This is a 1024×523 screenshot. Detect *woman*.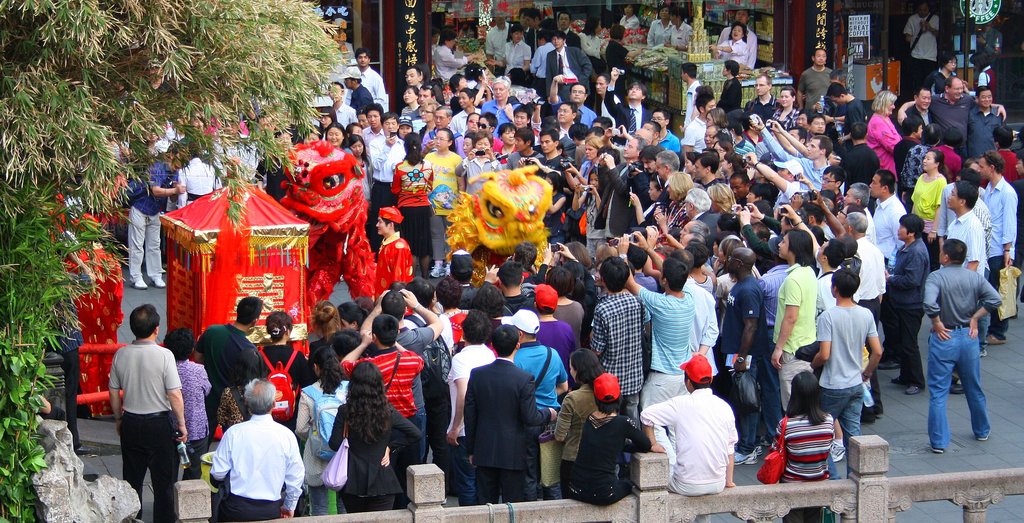
[250, 310, 315, 428].
